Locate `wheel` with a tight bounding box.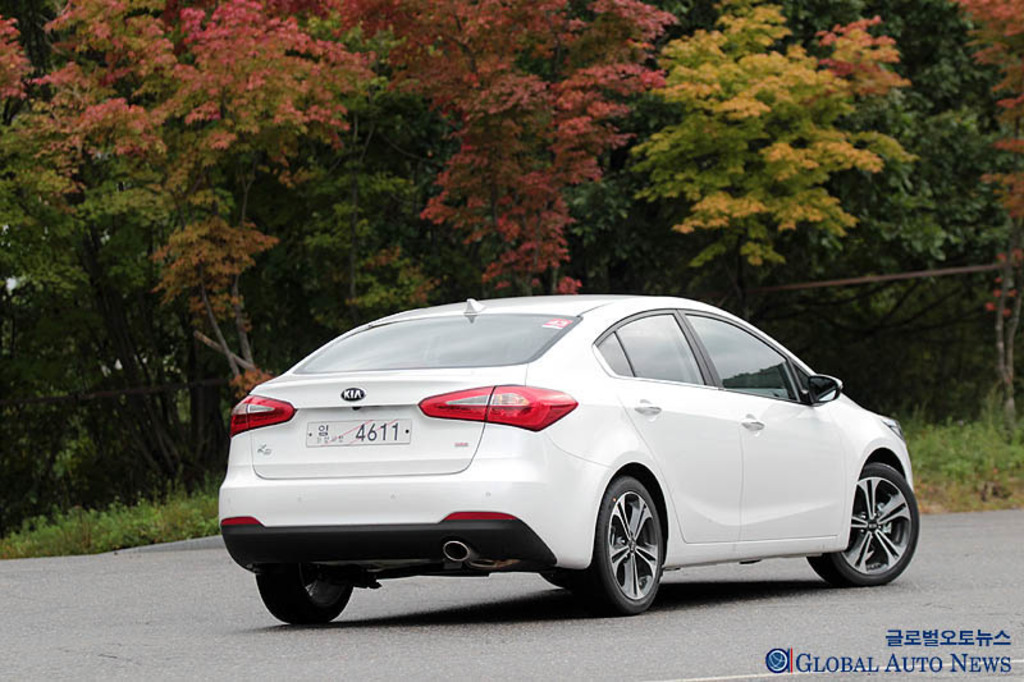
(left=251, top=578, right=355, bottom=632).
